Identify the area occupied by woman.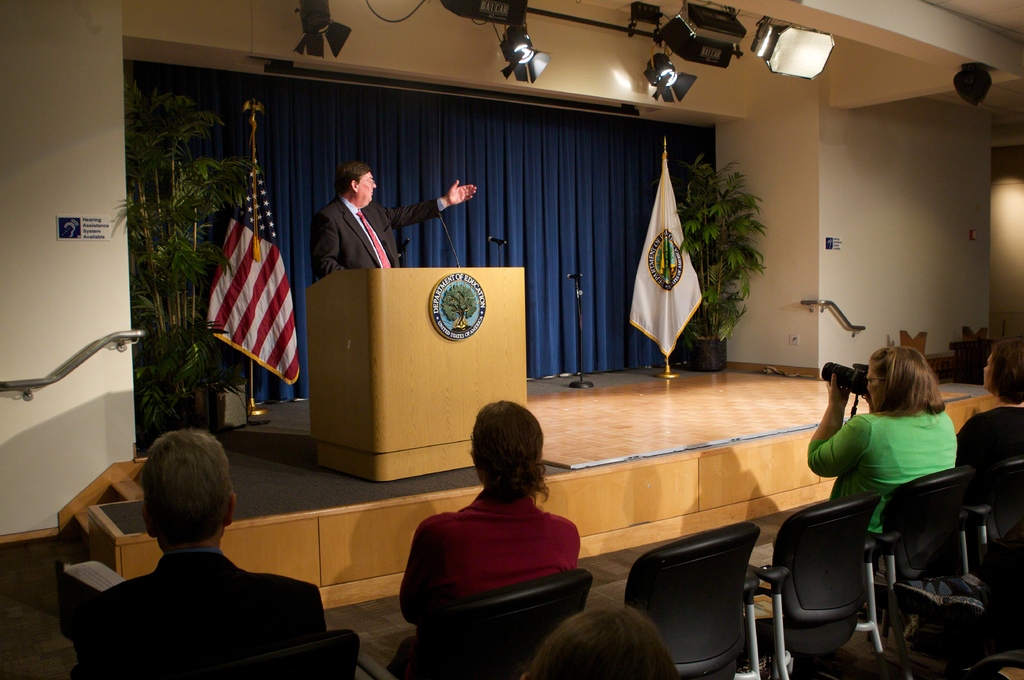
Area: detection(808, 347, 978, 555).
